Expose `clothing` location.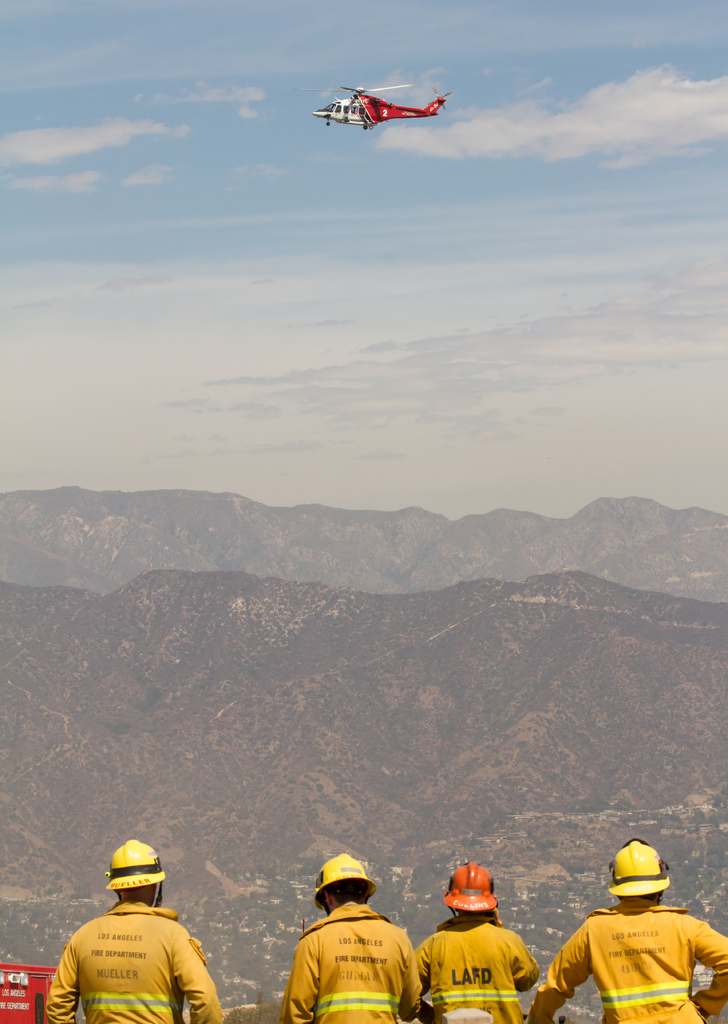
Exposed at bbox(542, 913, 727, 1023).
